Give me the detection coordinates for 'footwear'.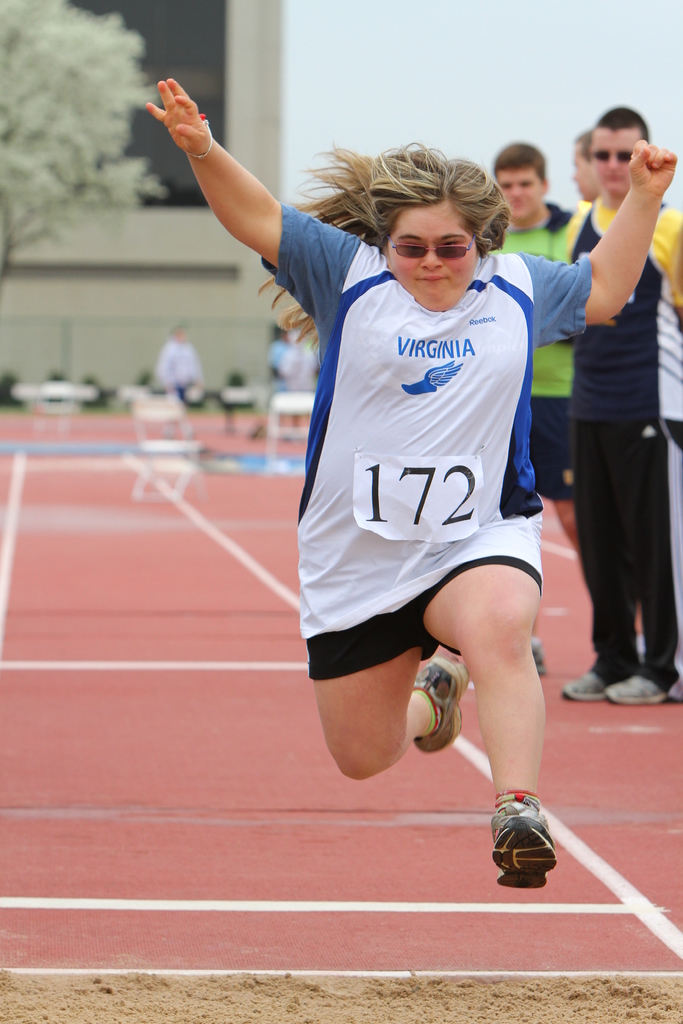
bbox(602, 675, 682, 703).
